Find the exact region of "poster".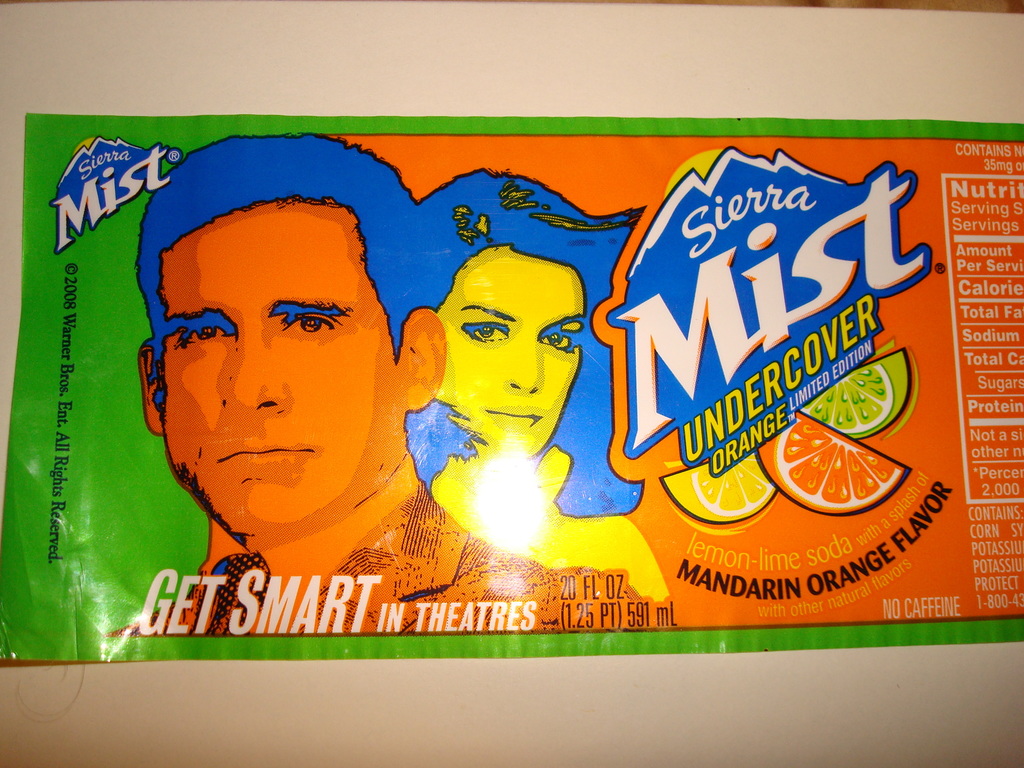
Exact region: bbox(0, 113, 1023, 658).
